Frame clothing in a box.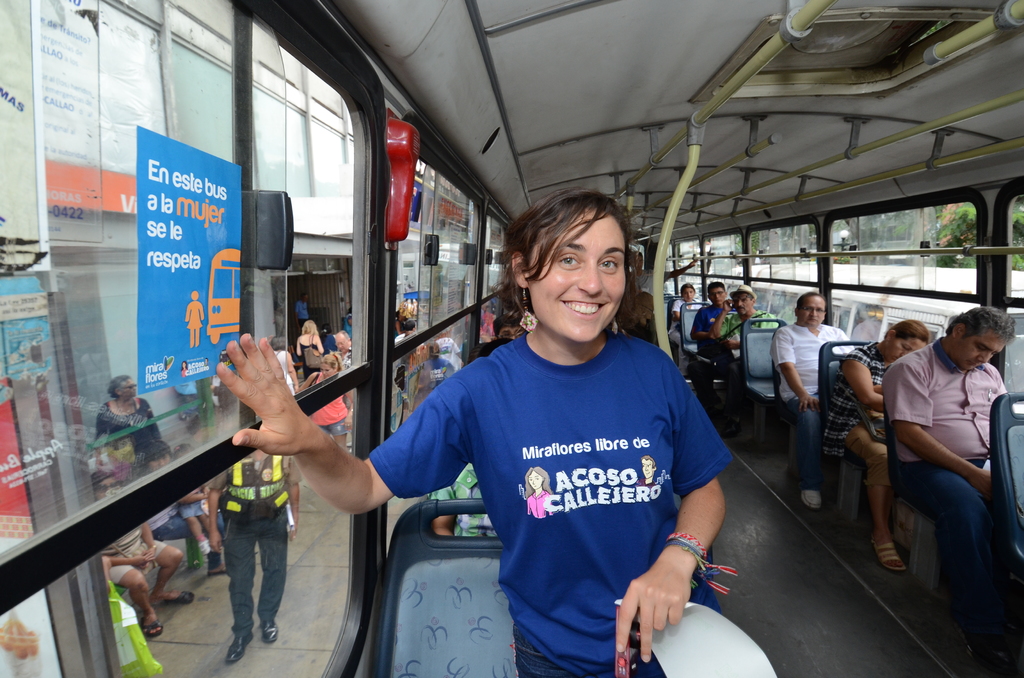
(x1=725, y1=309, x2=778, y2=378).
